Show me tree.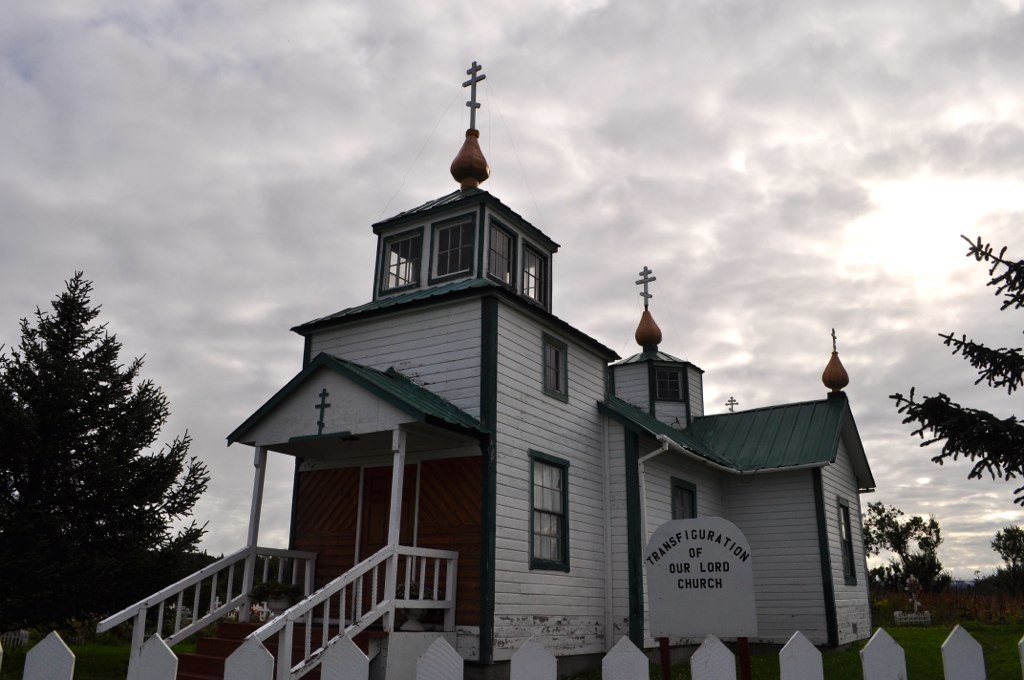
tree is here: BBox(0, 268, 226, 639).
